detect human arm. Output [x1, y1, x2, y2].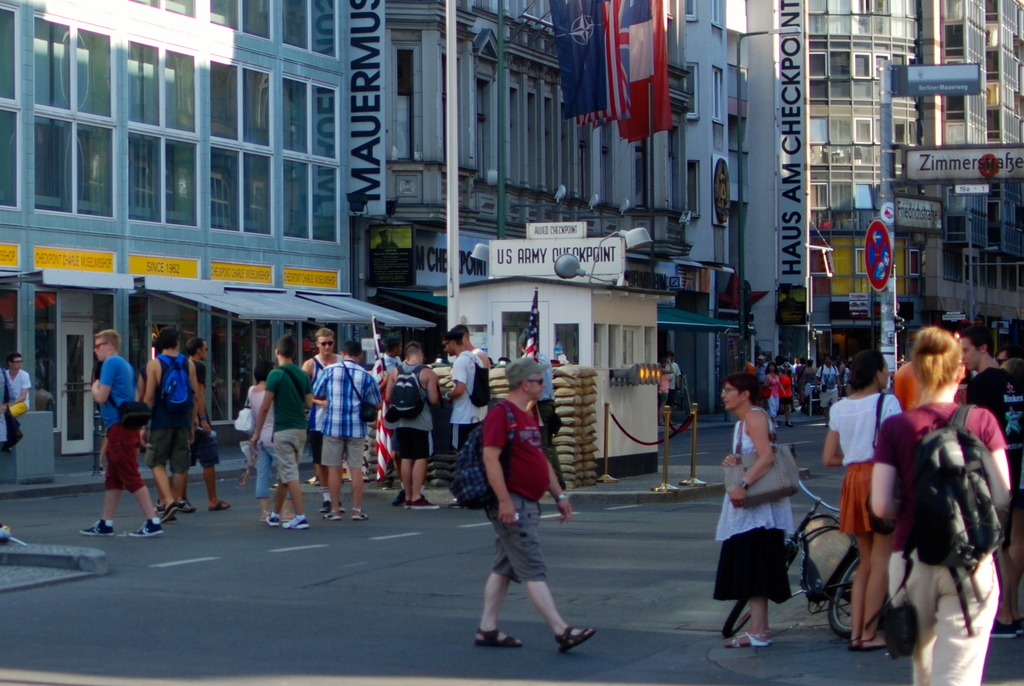
[141, 347, 165, 414].
